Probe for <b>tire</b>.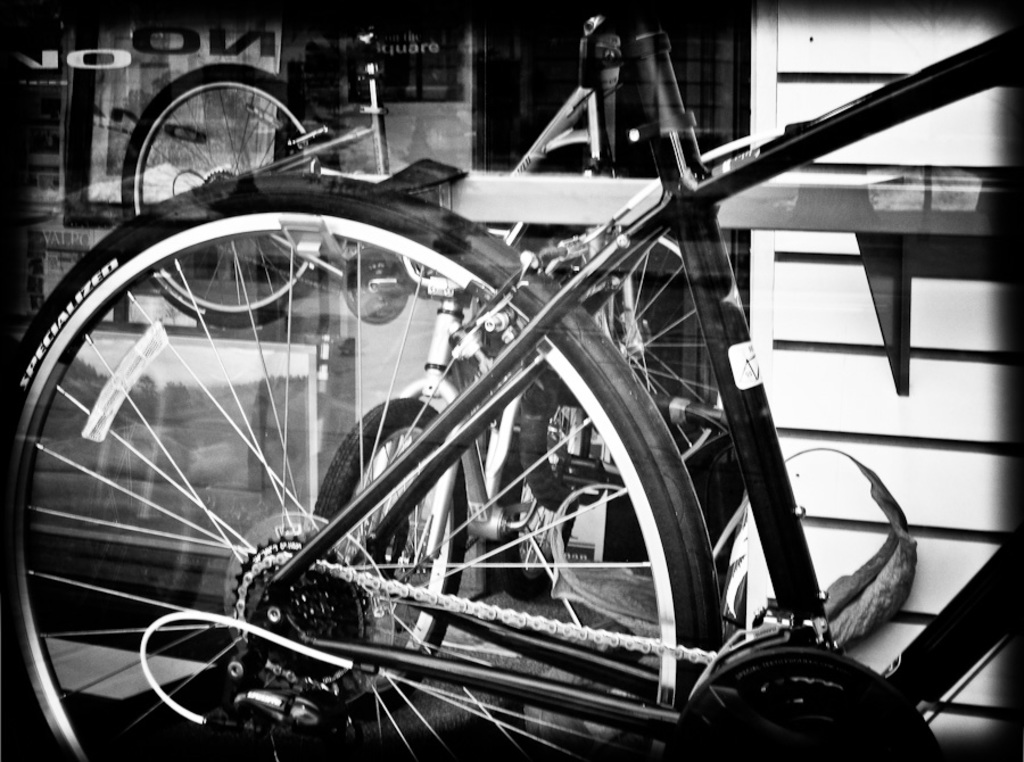
Probe result: 546/234/724/482.
